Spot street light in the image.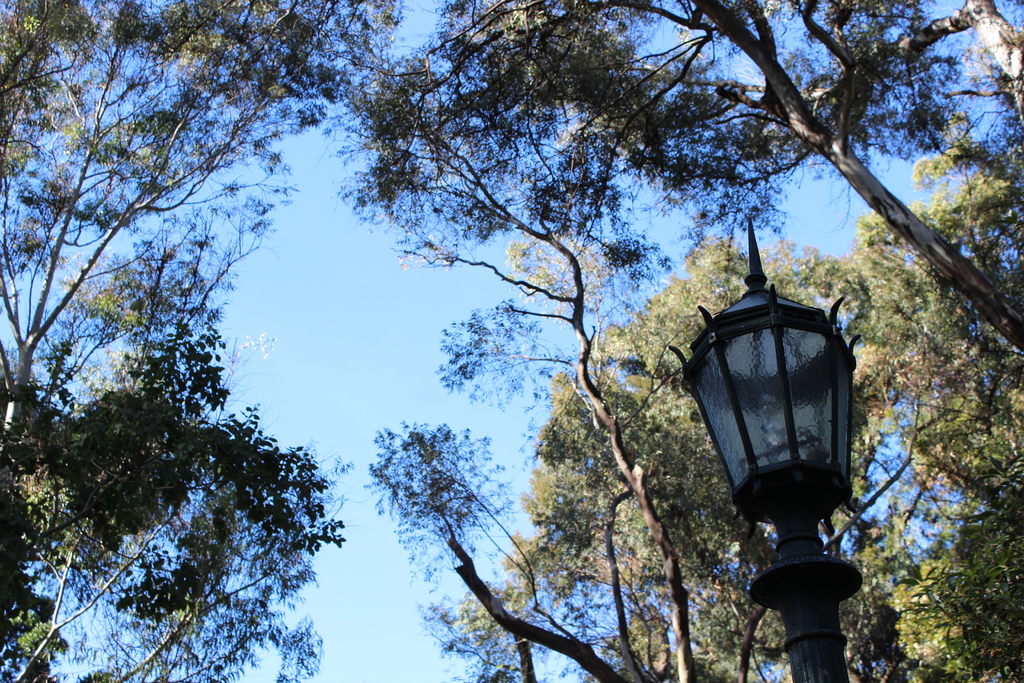
street light found at [left=675, top=209, right=876, bottom=682].
